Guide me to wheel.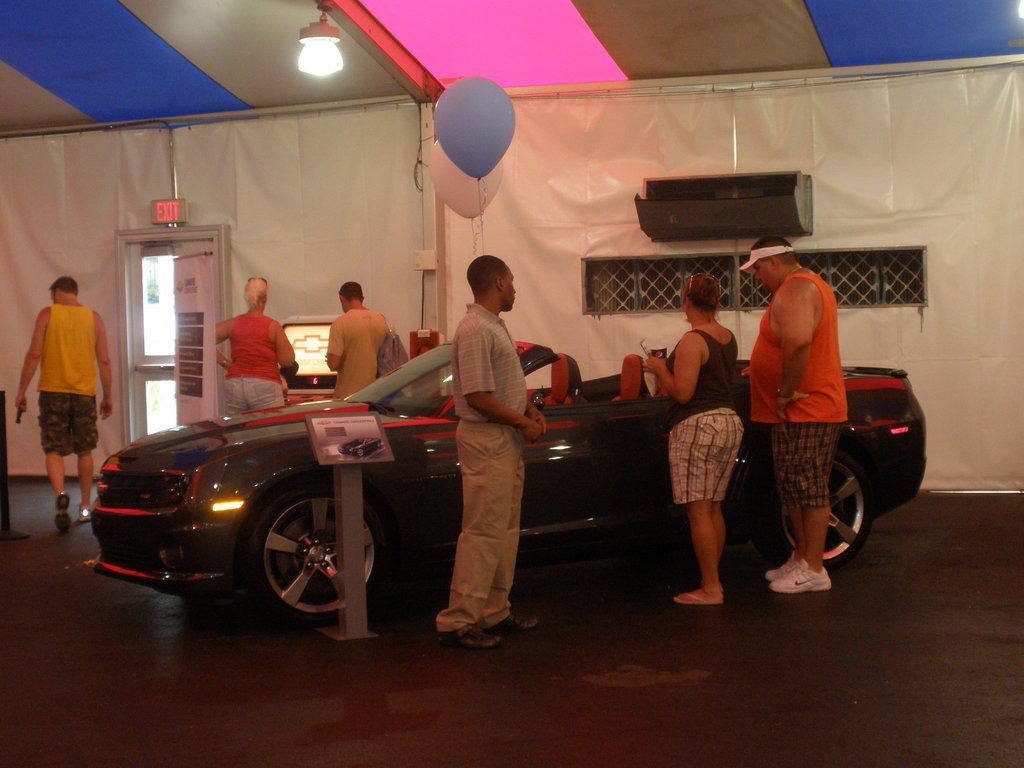
Guidance: x1=765 y1=450 x2=871 y2=566.
